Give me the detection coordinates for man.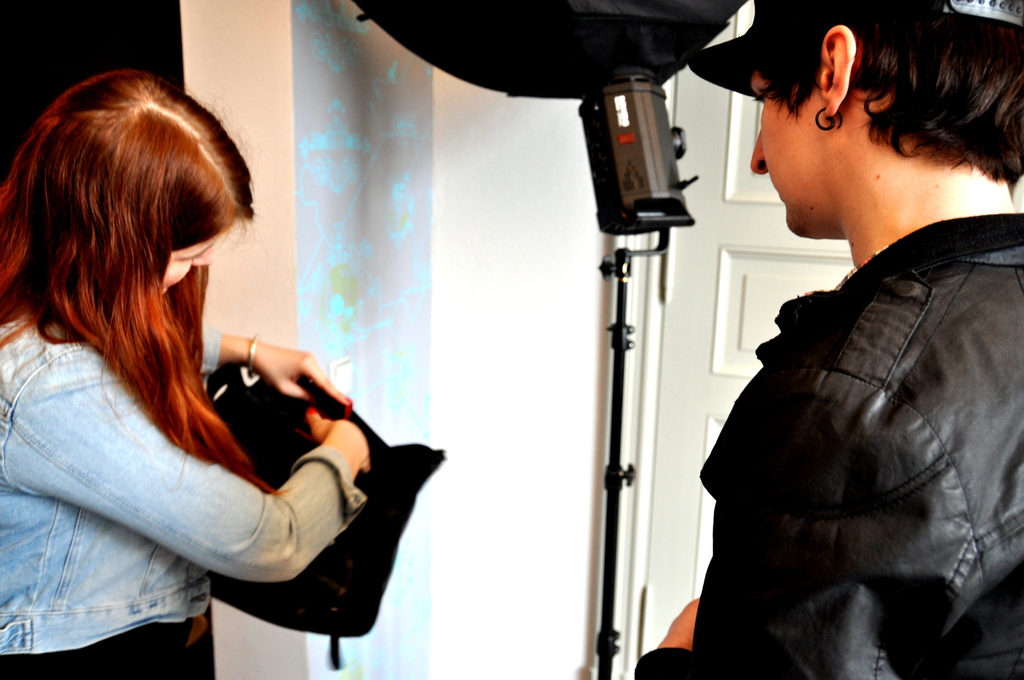
673 30 1023 668.
